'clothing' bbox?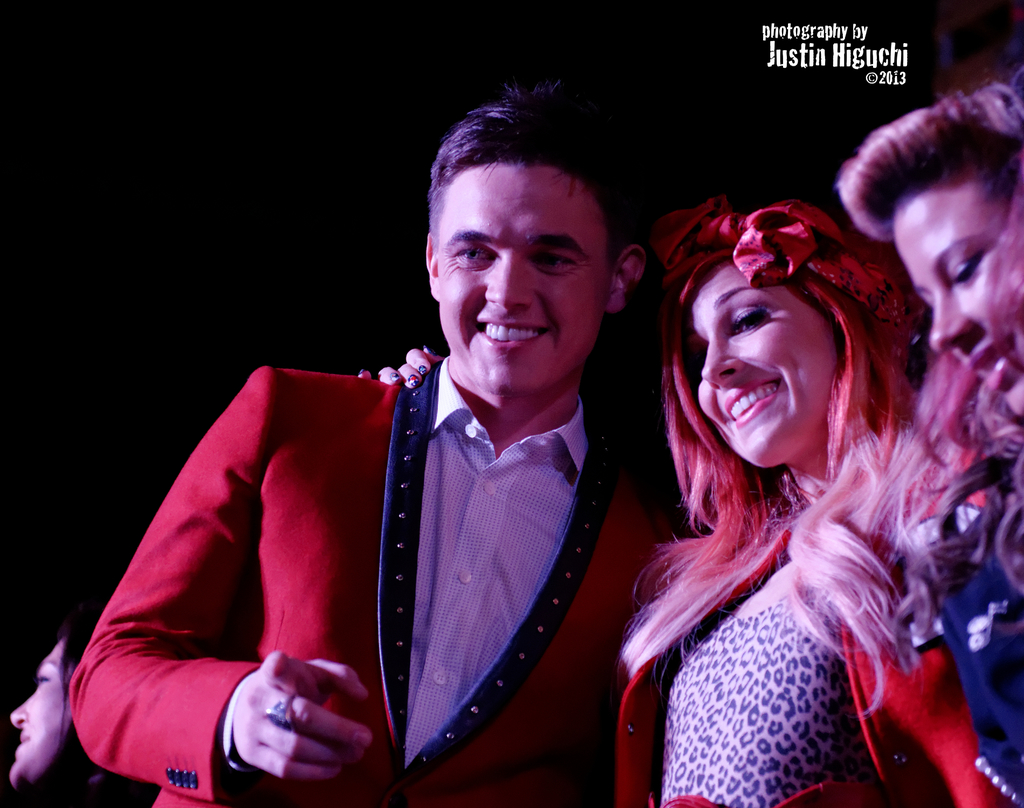
(left=609, top=461, right=1000, bottom=807)
